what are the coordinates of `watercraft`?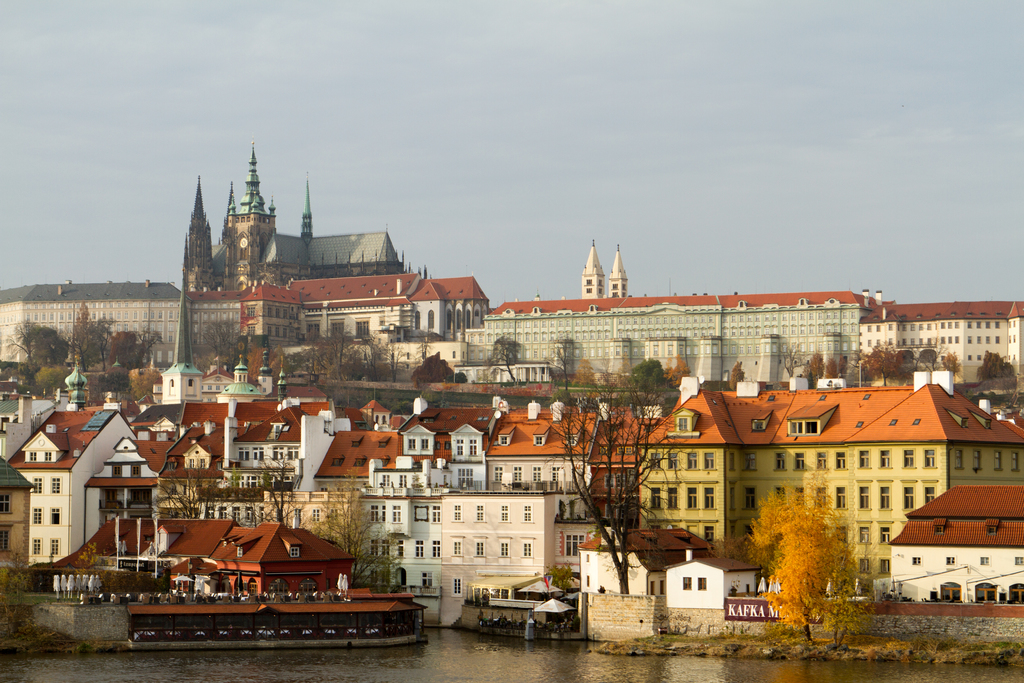
132/598/422/650.
